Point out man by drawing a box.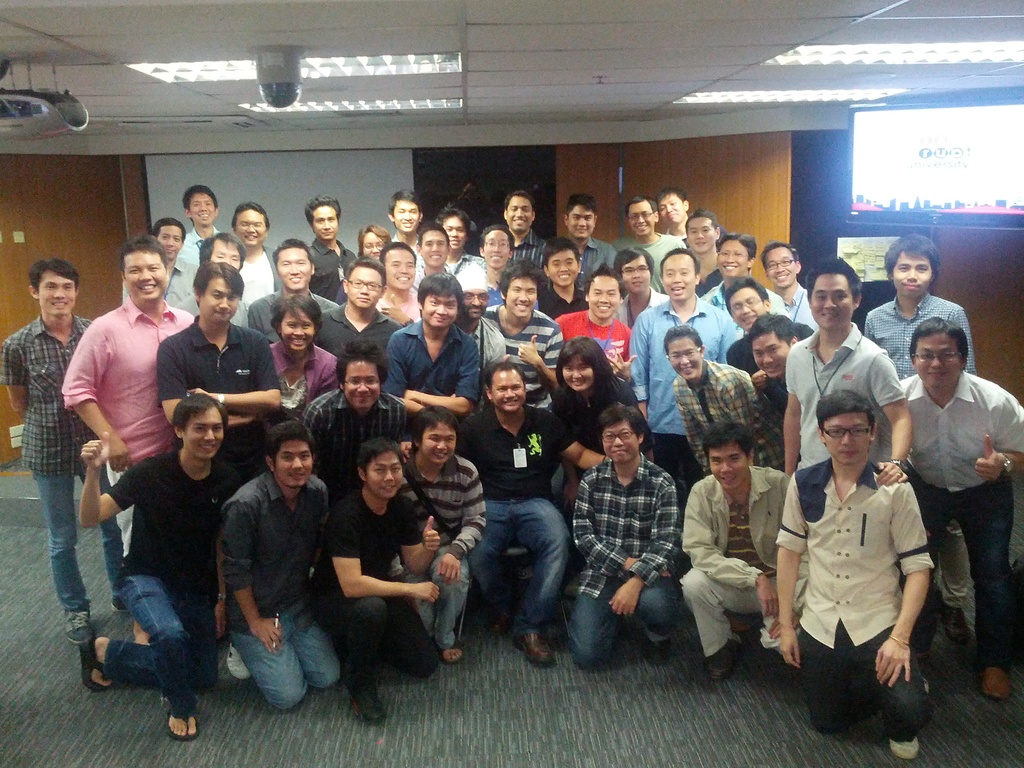
box(726, 275, 808, 384).
